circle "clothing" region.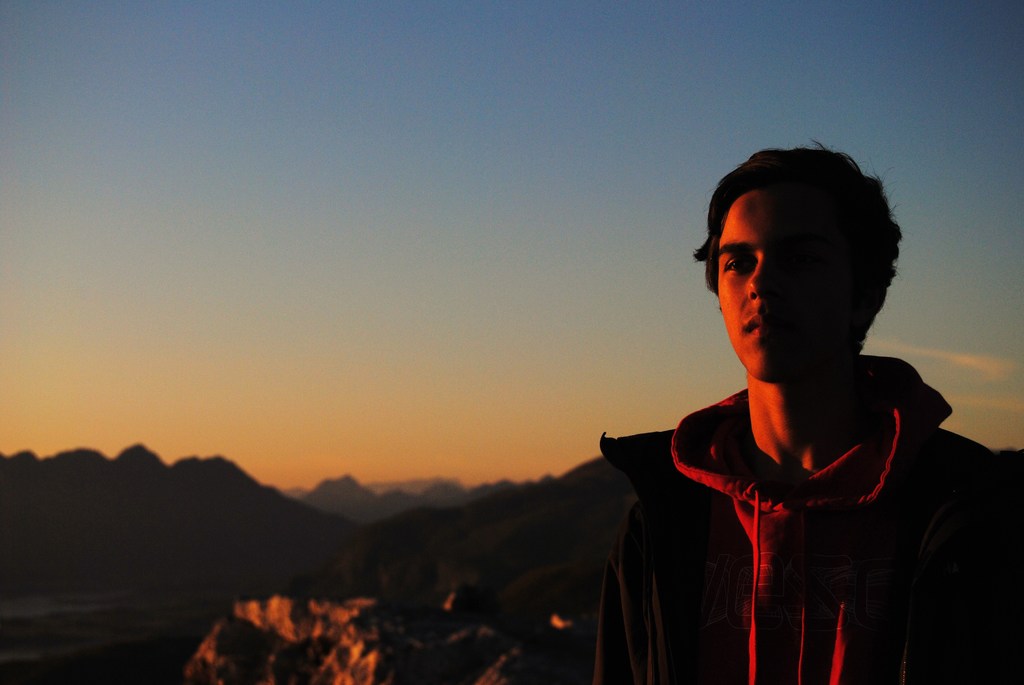
Region: region(599, 299, 992, 670).
